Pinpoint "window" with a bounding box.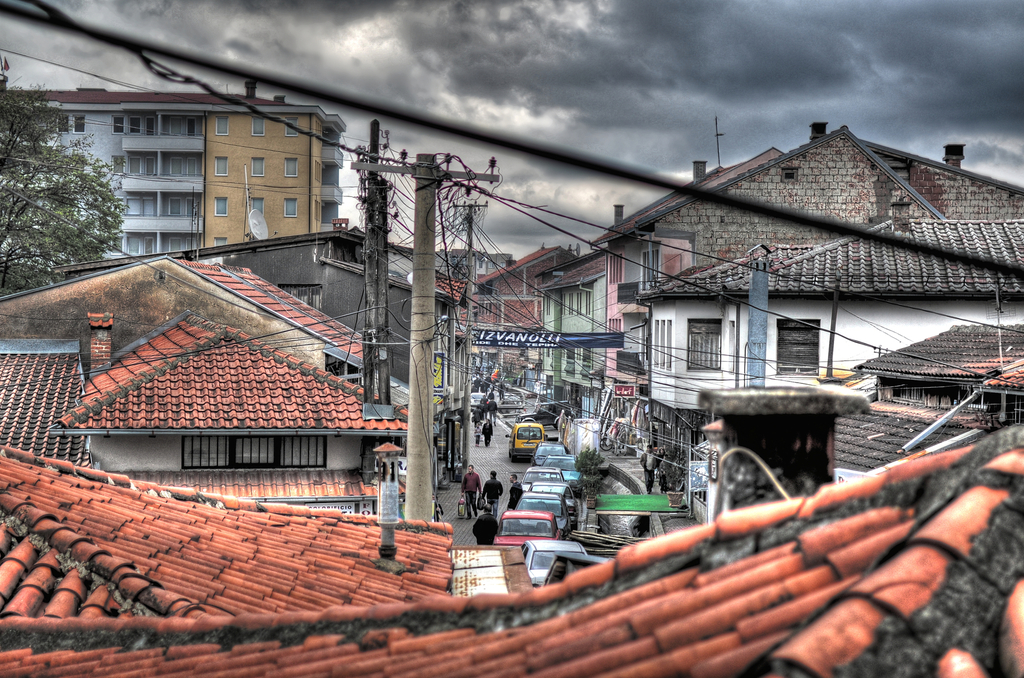
detection(282, 115, 300, 137).
